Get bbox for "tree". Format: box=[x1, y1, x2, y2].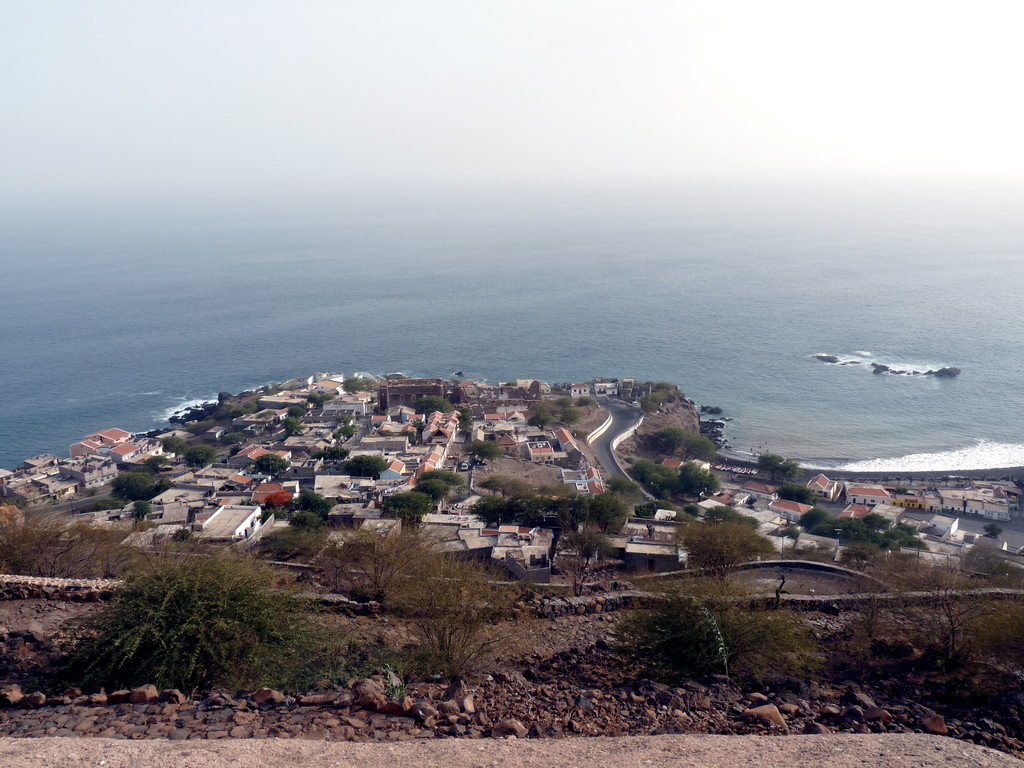
box=[476, 450, 648, 563].
